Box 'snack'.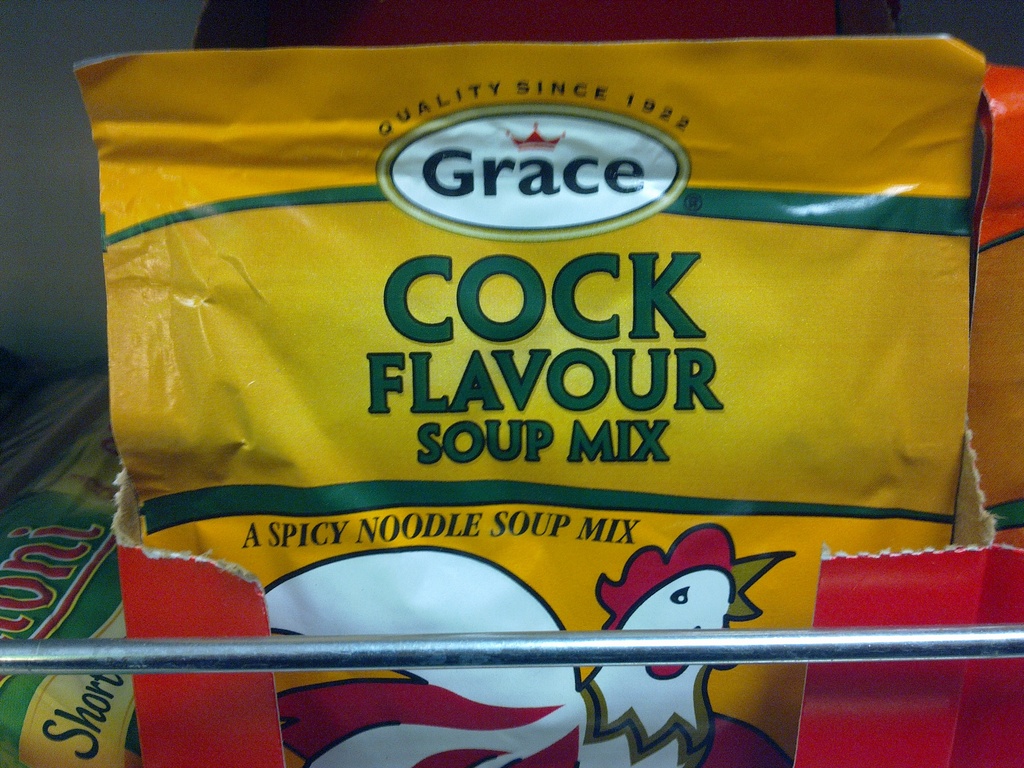
x1=55 y1=35 x2=1003 y2=737.
